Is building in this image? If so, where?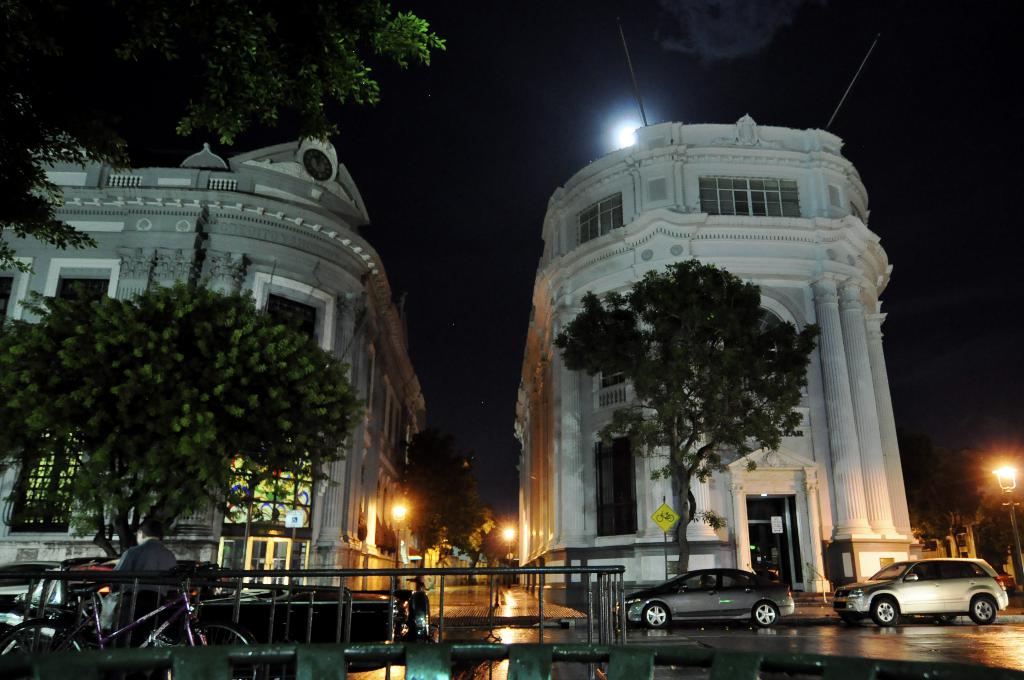
Yes, at 0/131/428/605.
